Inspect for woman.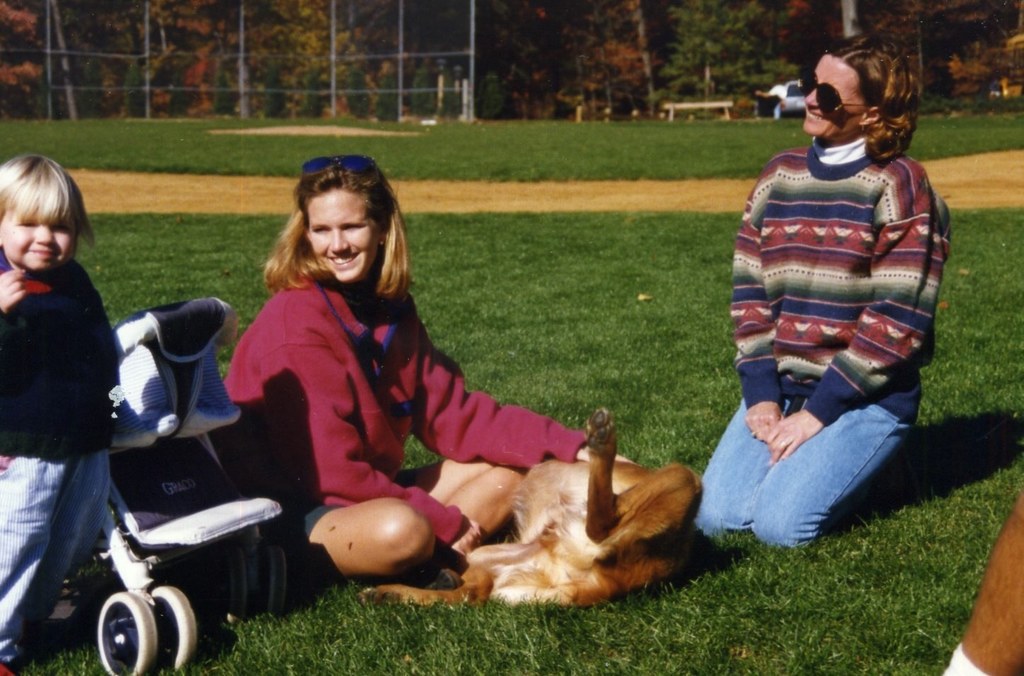
Inspection: x1=689, y1=34, x2=952, y2=546.
